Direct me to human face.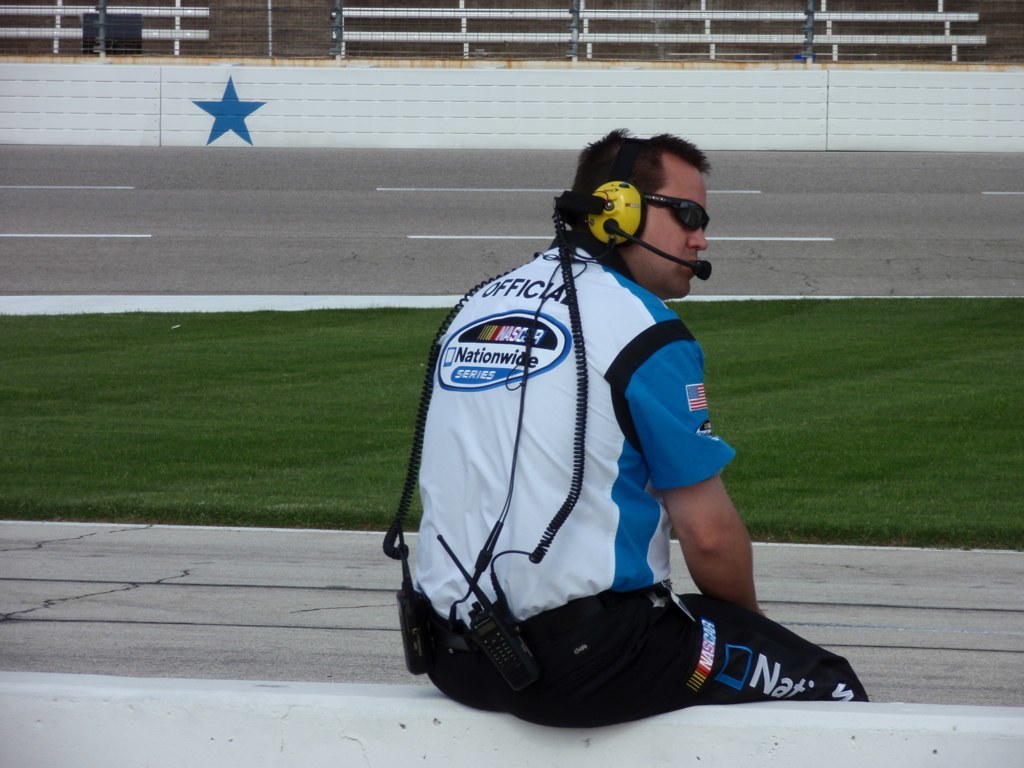
Direction: bbox(626, 164, 711, 294).
